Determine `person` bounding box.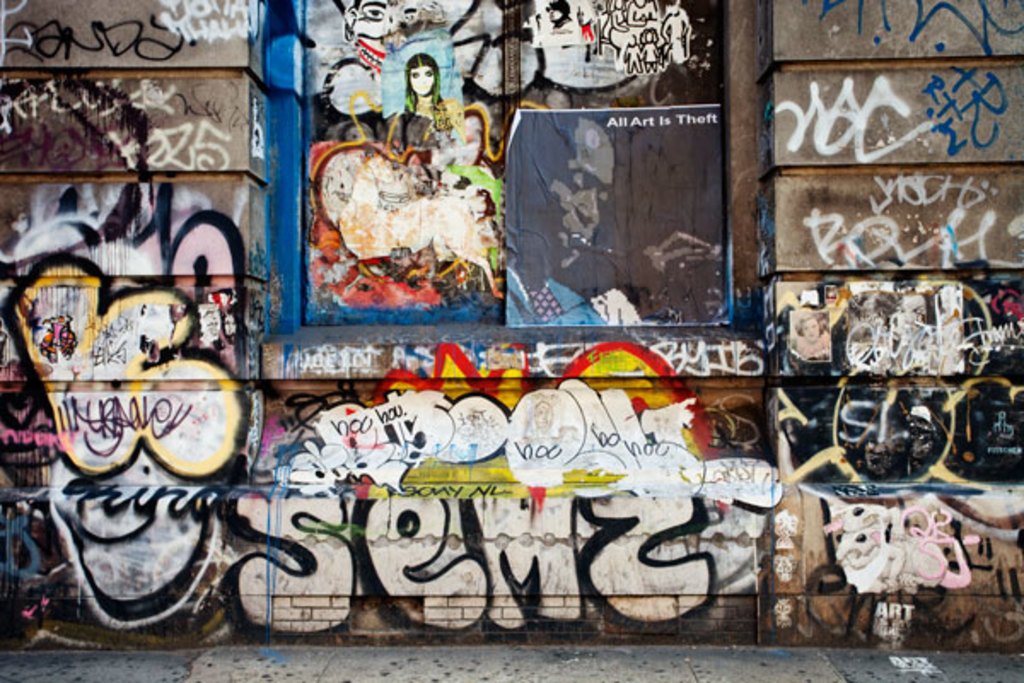
Determined: l=509, t=111, r=722, b=324.
